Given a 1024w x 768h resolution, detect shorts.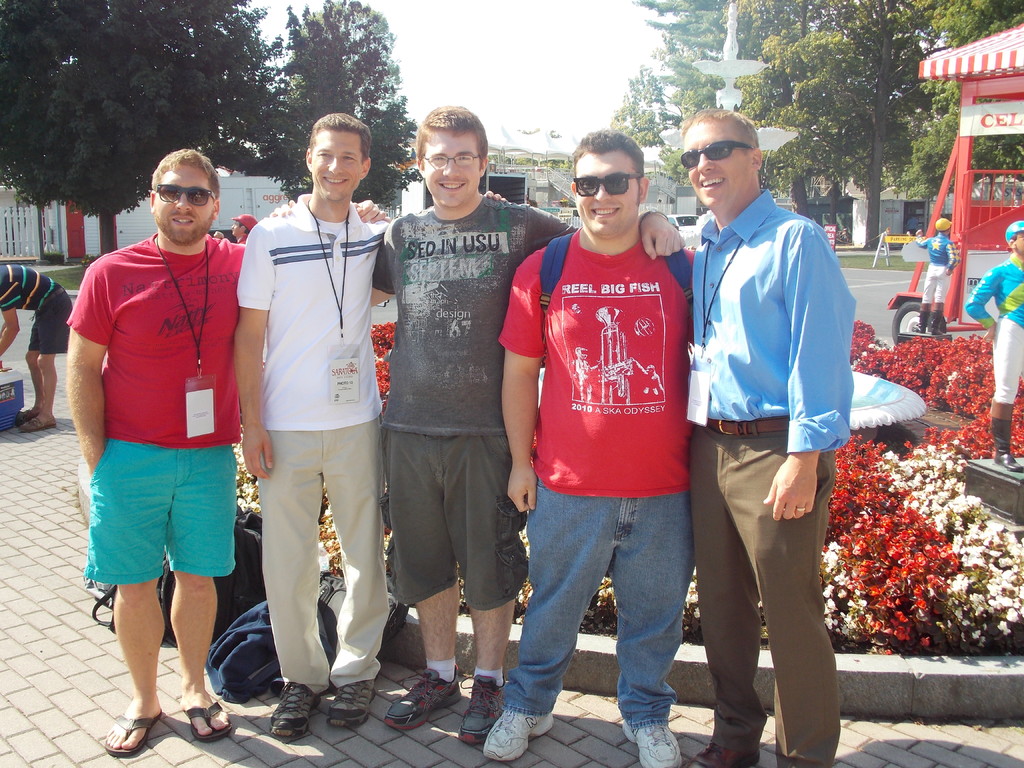
crop(79, 442, 234, 585).
